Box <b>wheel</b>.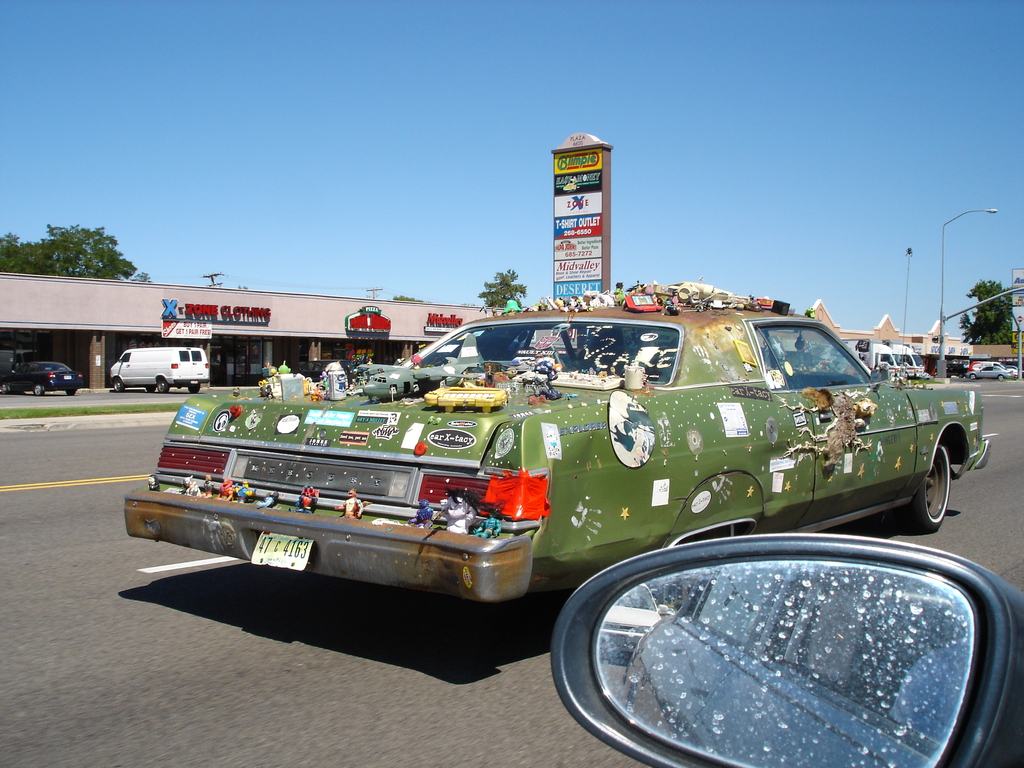
locate(30, 381, 45, 397).
